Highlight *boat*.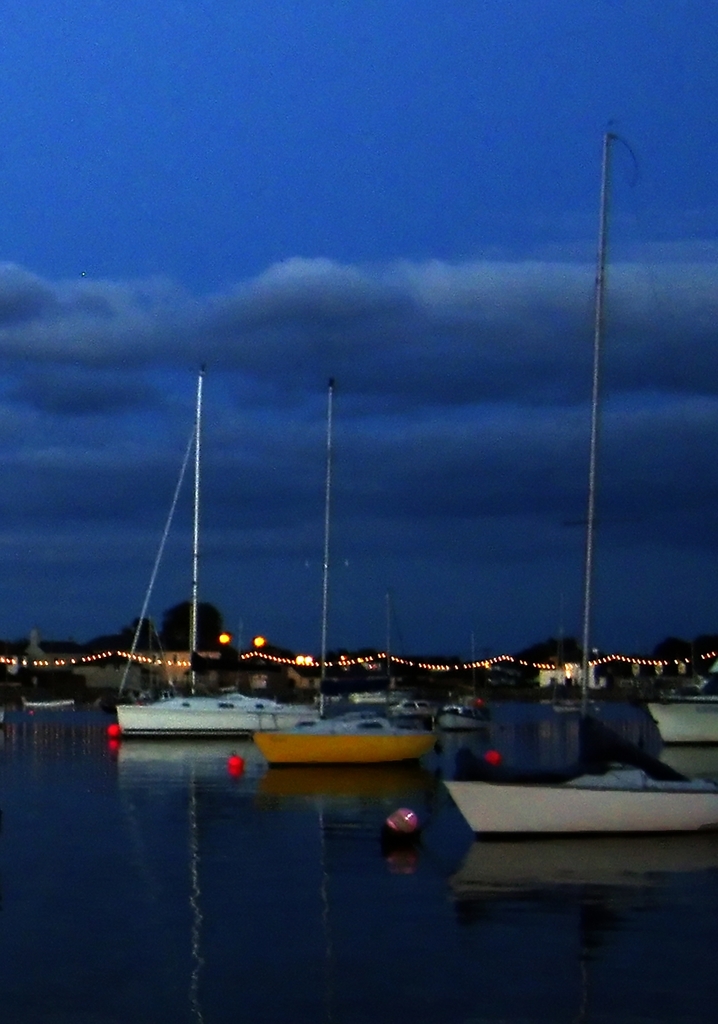
Highlighted region: <region>442, 128, 717, 837</region>.
